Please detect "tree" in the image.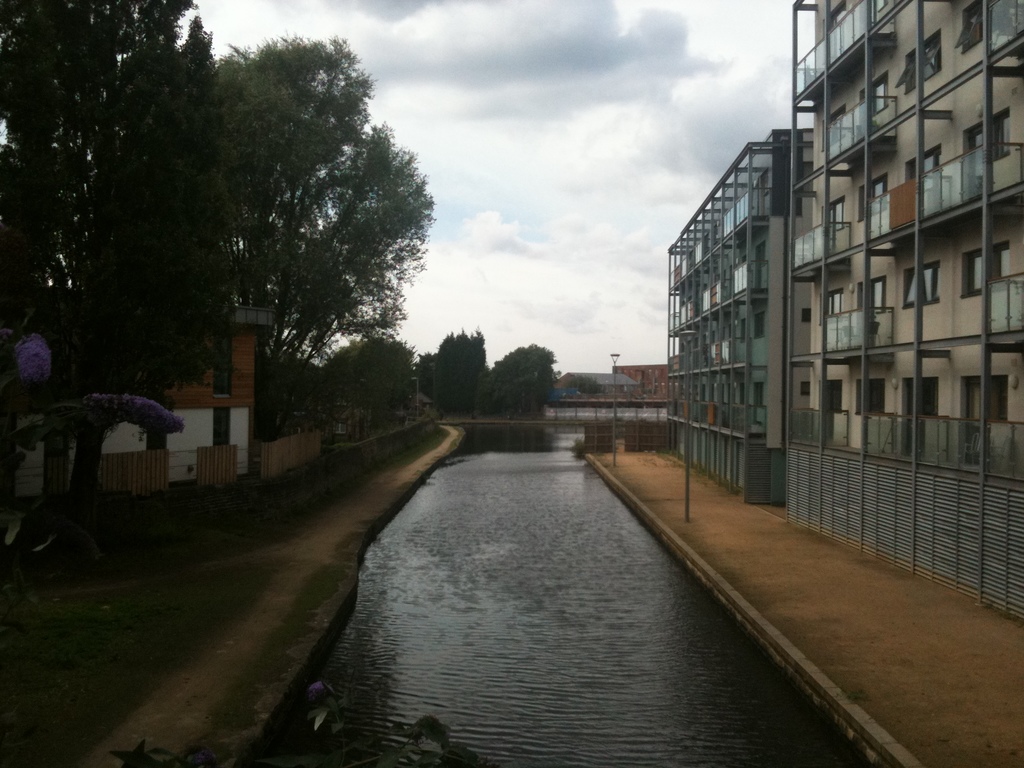
box=[571, 372, 602, 400].
